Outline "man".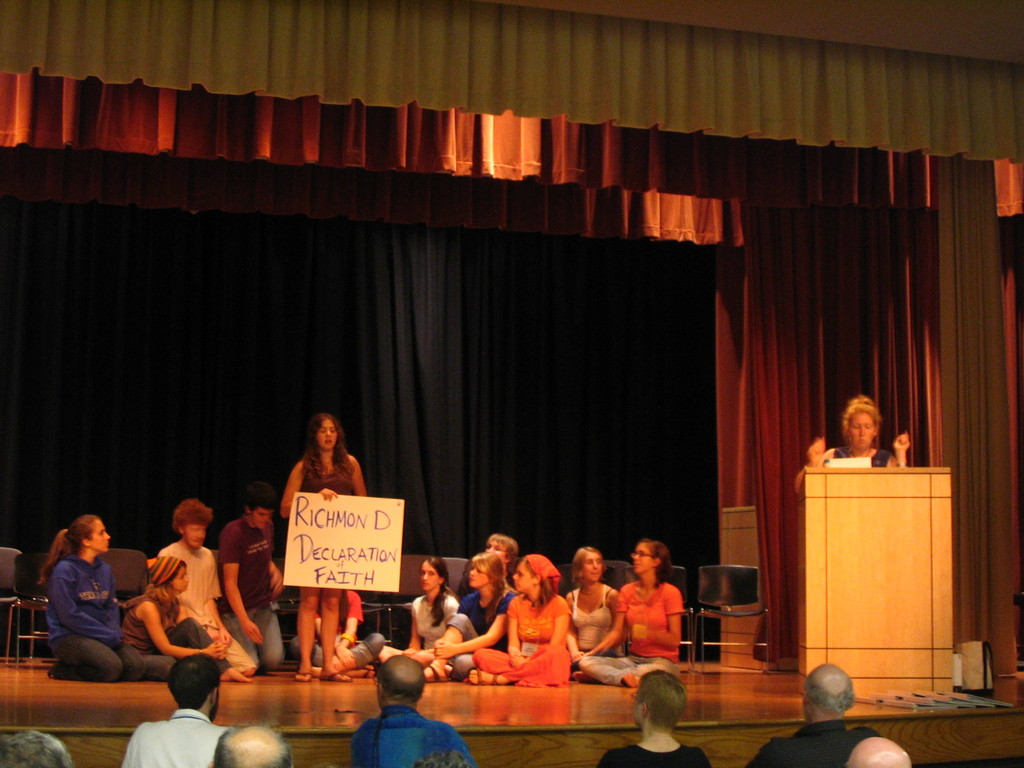
Outline: [left=353, top=653, right=472, bottom=767].
